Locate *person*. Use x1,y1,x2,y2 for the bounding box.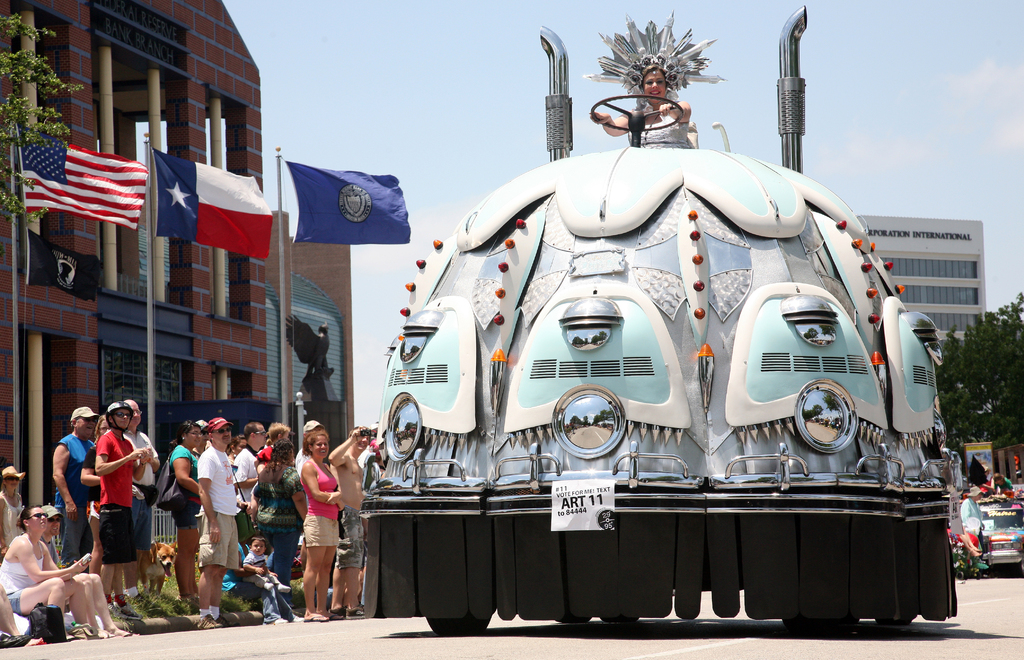
989,471,1013,496.
